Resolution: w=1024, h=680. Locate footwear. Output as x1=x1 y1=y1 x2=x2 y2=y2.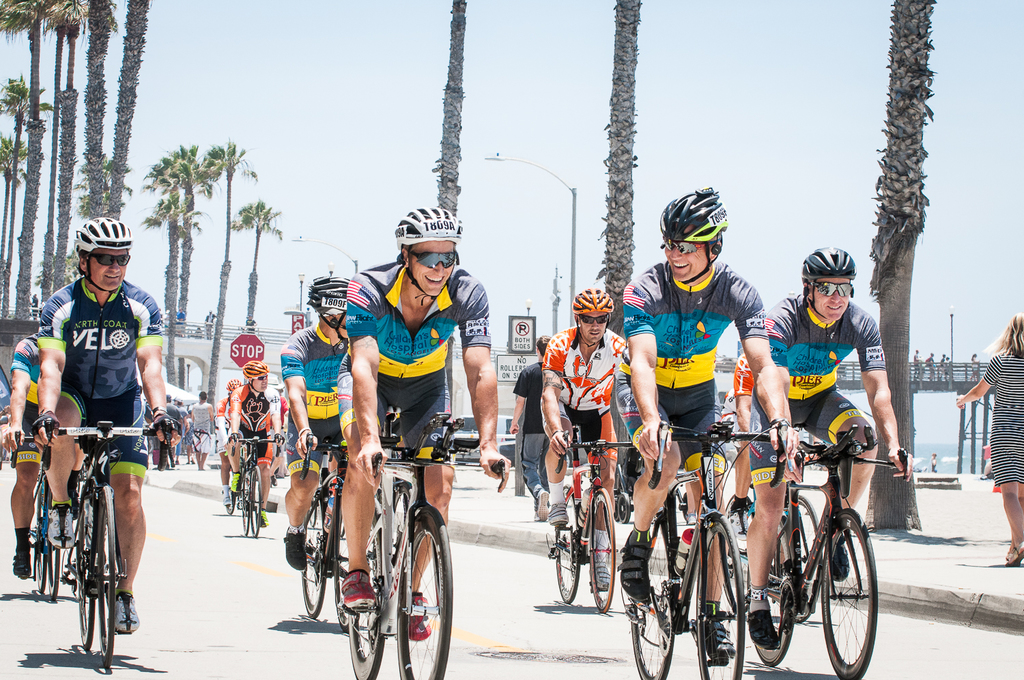
x1=229 y1=474 x2=241 y2=491.
